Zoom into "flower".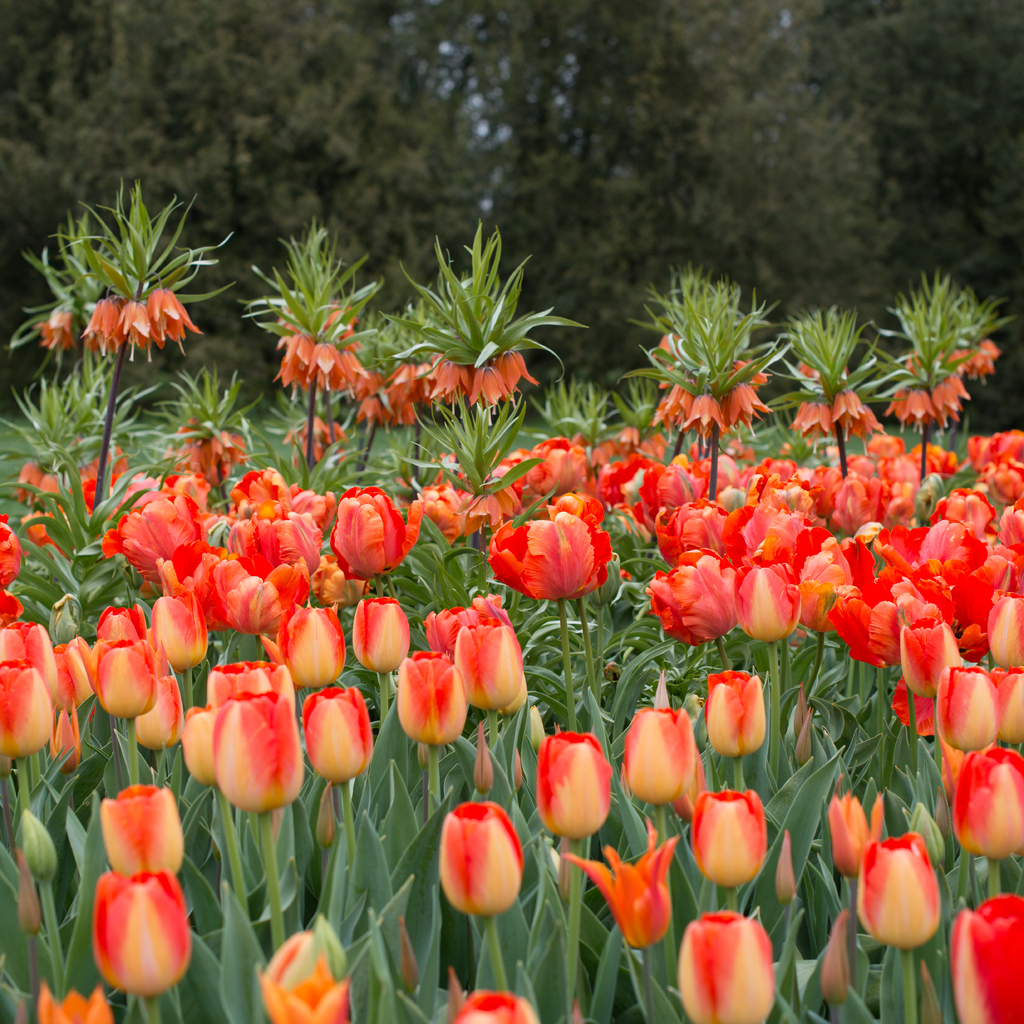
Zoom target: select_region(40, 970, 134, 1023).
